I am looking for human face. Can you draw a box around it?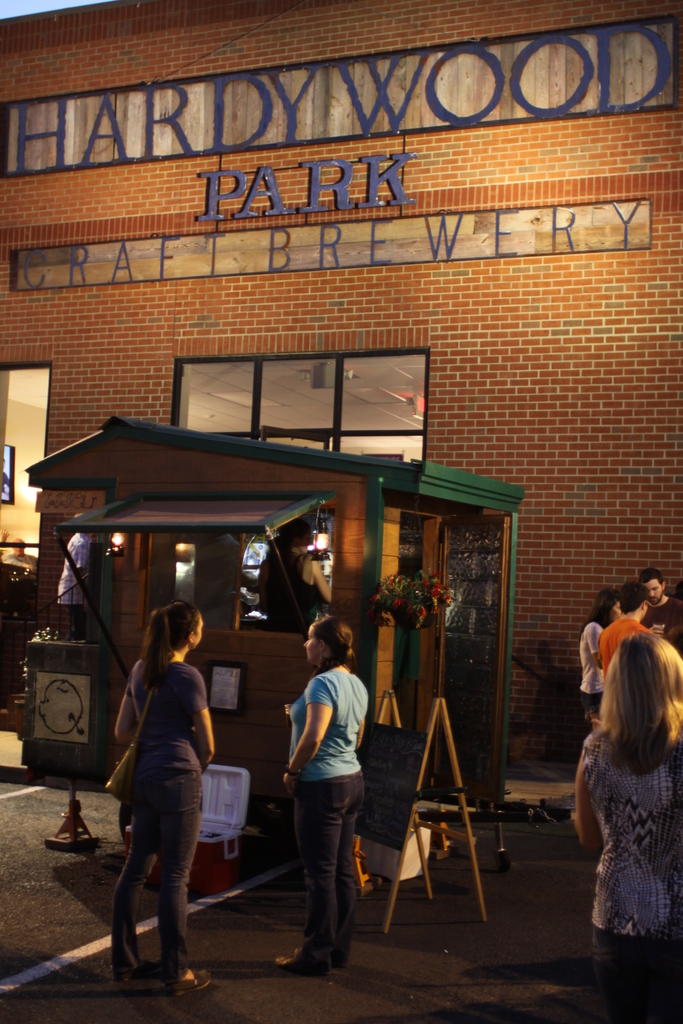
Sure, the bounding box is (191,611,203,646).
